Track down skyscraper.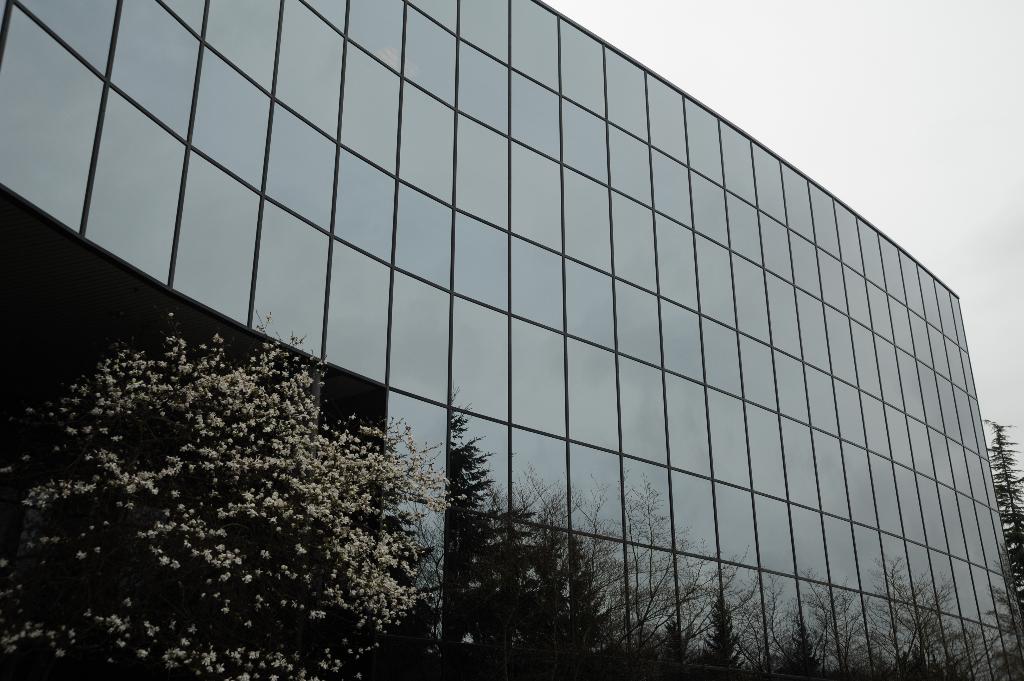
Tracked to select_region(0, 0, 1023, 680).
